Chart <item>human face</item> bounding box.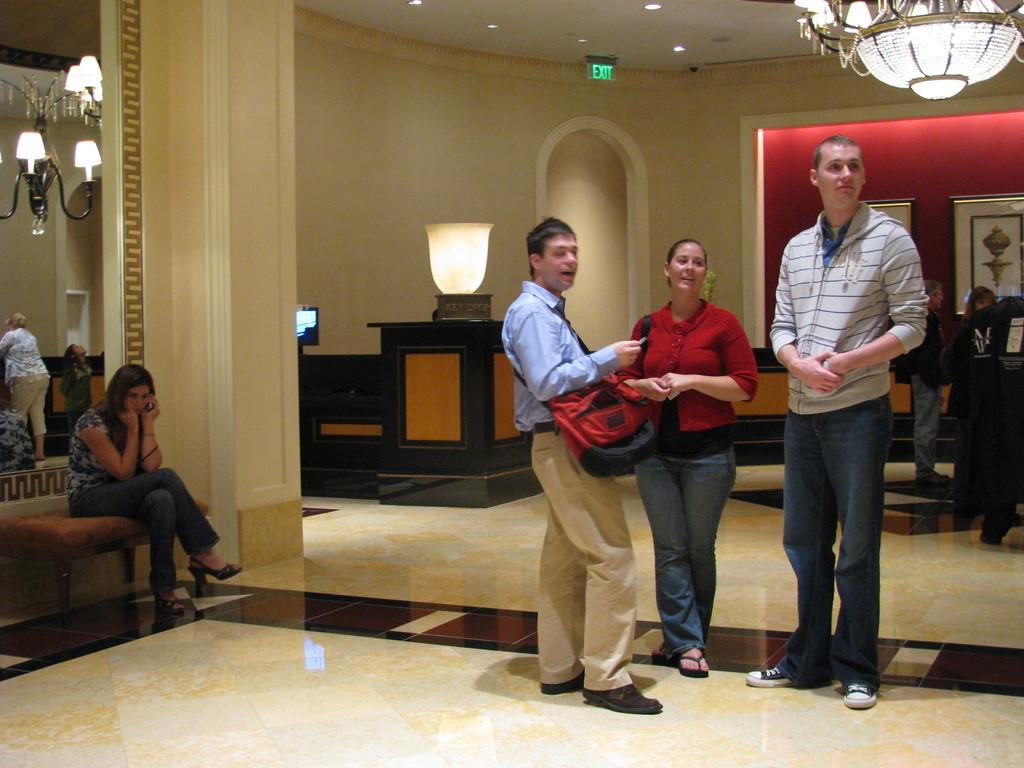
Charted: bbox=(124, 386, 150, 414).
